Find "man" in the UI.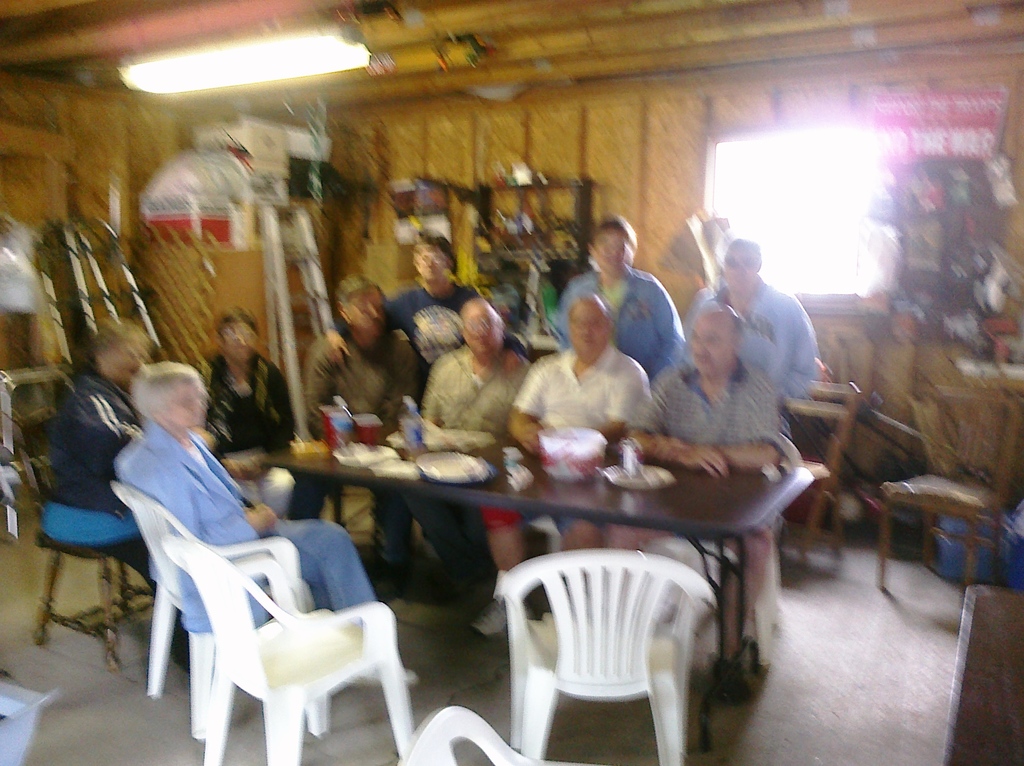
UI element at Rect(673, 228, 820, 389).
